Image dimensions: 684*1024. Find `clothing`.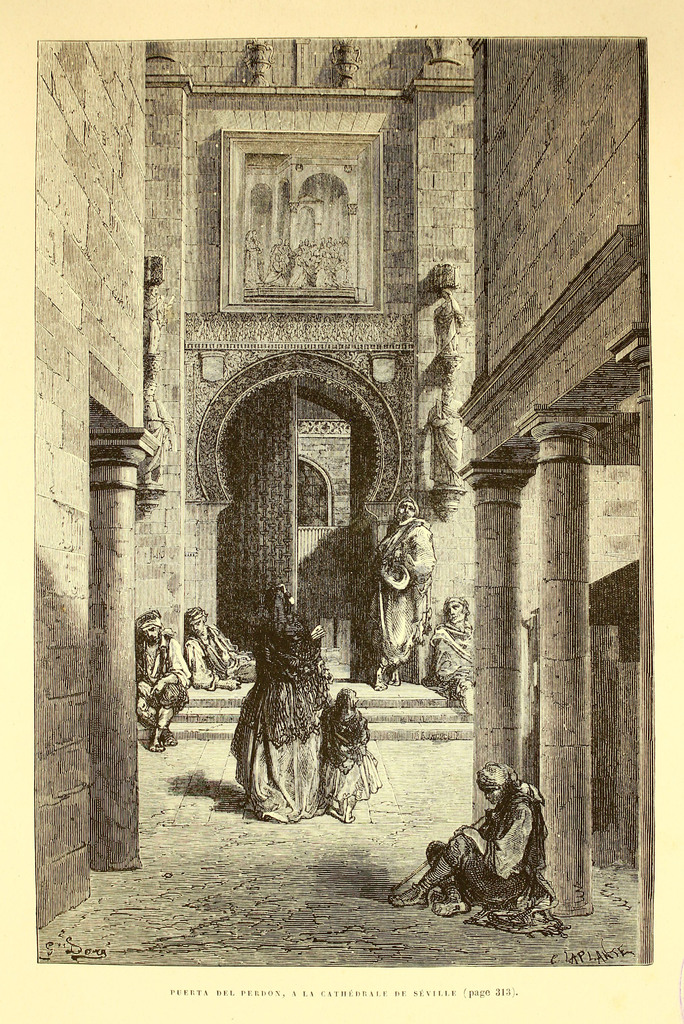
<box>130,626,189,720</box>.
